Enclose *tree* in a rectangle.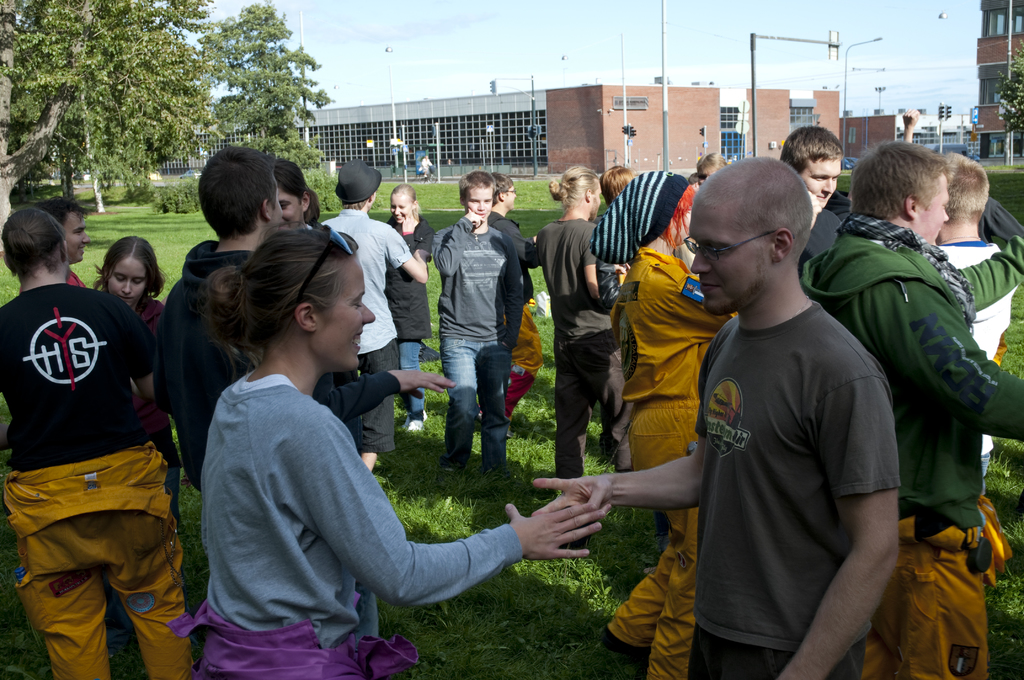
box(997, 40, 1023, 139).
